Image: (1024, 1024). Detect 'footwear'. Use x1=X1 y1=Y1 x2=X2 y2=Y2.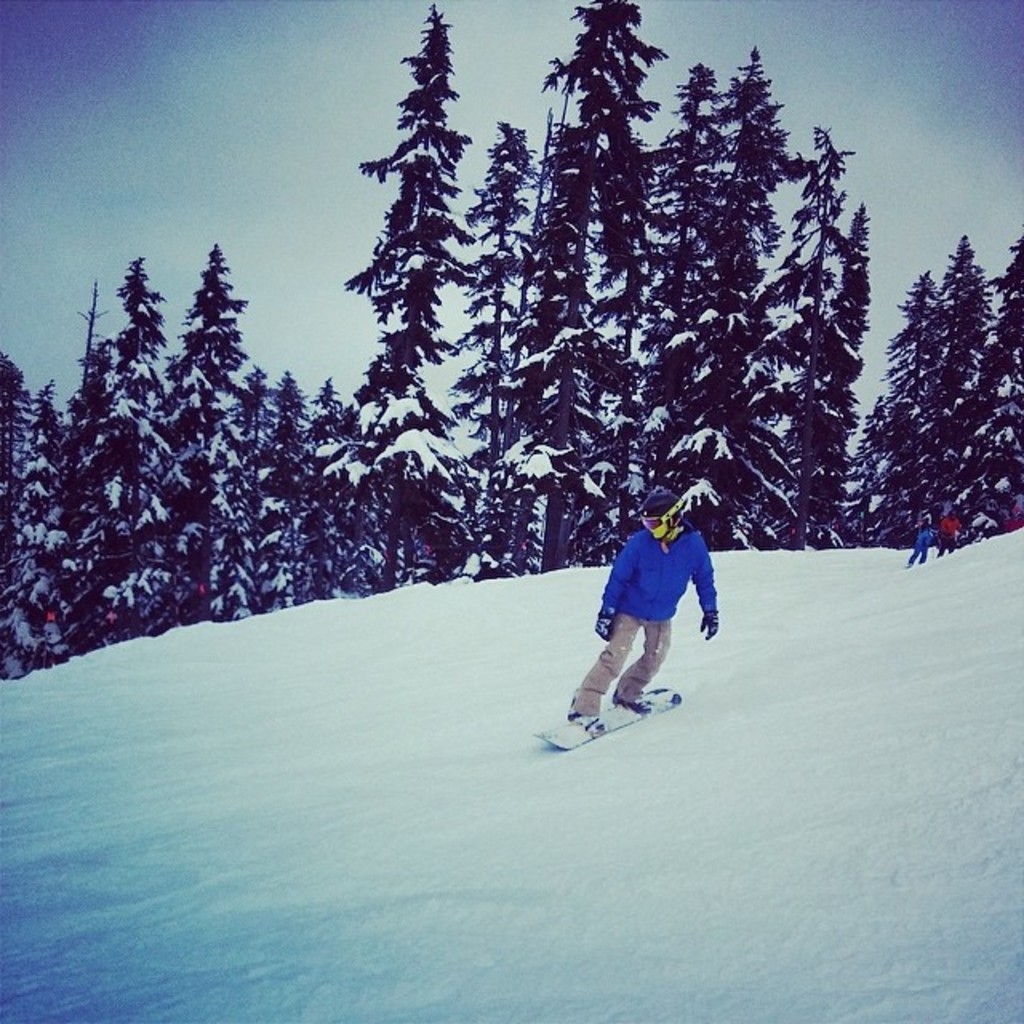
x1=605 y1=694 x2=653 y2=712.
